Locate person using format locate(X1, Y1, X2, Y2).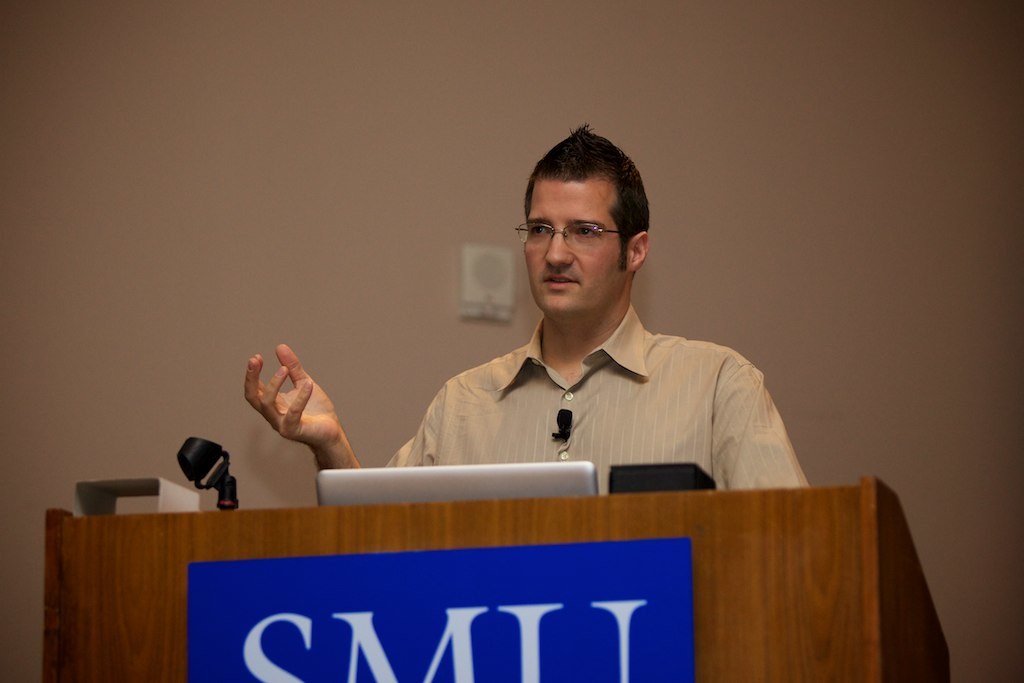
locate(244, 124, 812, 499).
